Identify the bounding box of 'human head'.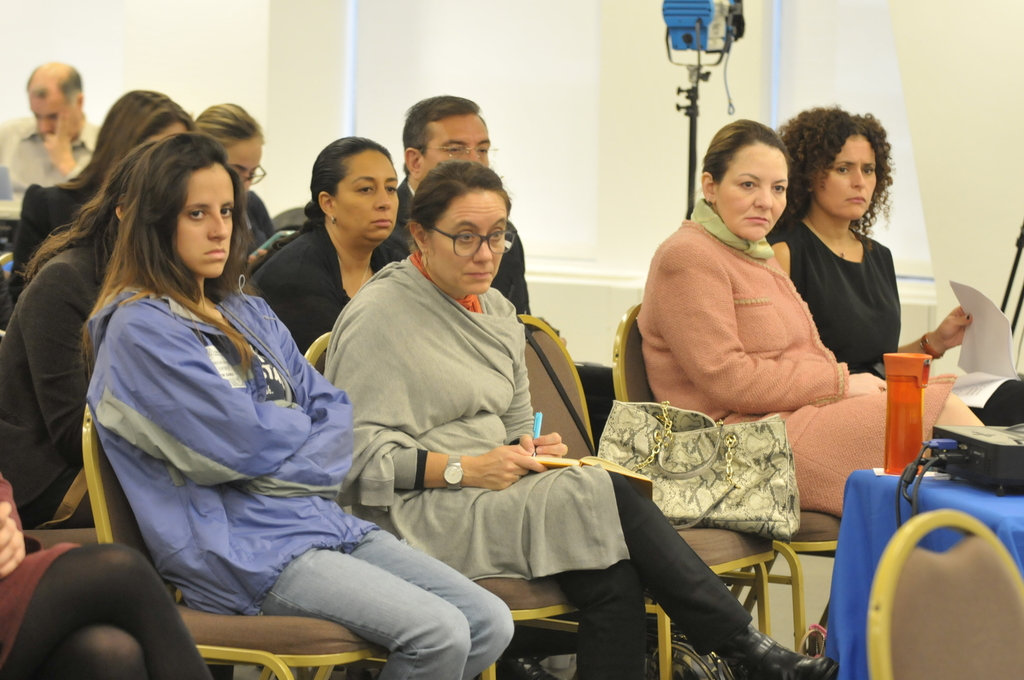
rect(193, 101, 264, 191).
